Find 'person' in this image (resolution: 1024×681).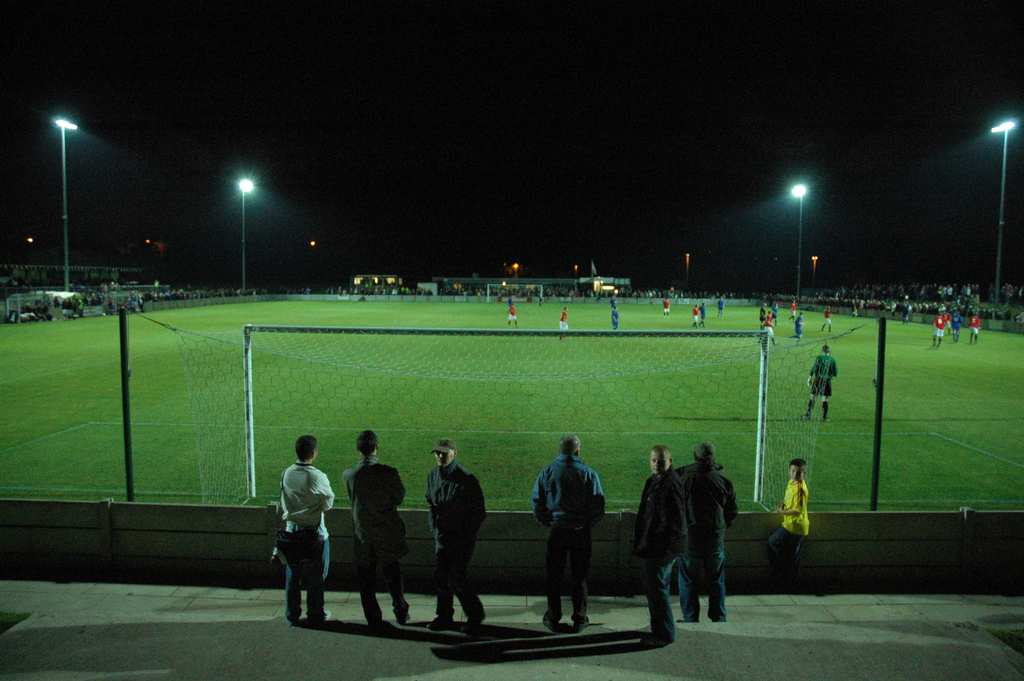
692:303:701:327.
